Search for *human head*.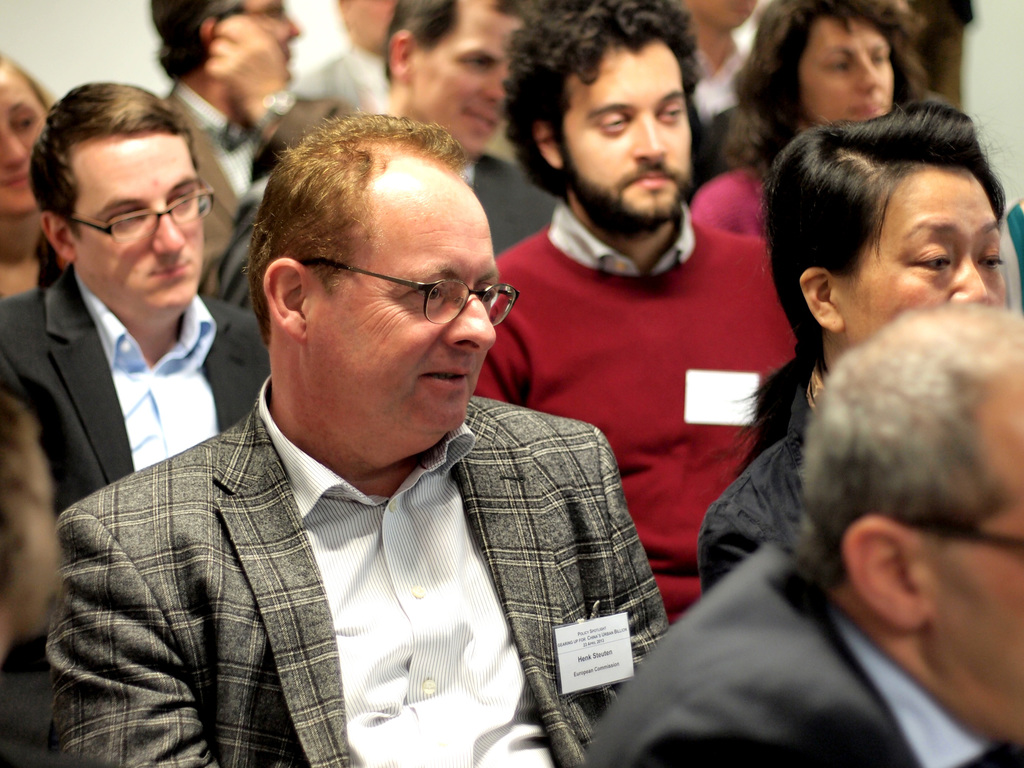
Found at l=687, t=0, r=758, b=29.
